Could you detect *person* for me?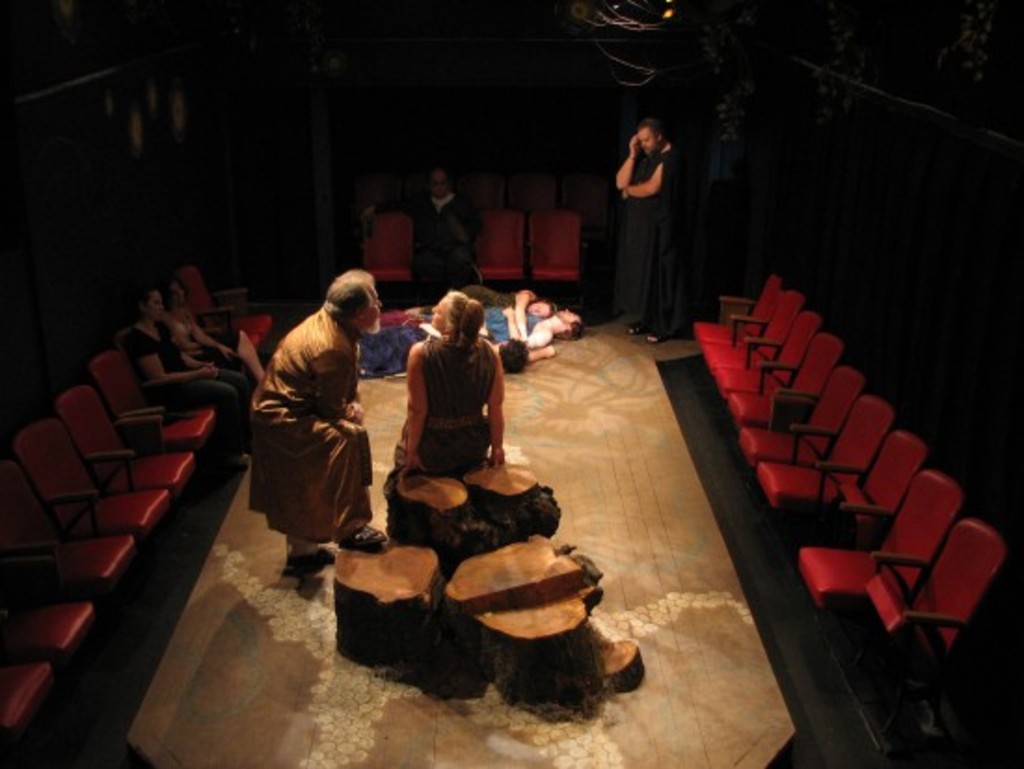
Detection result: {"x1": 357, "y1": 169, "x2": 480, "y2": 290}.
